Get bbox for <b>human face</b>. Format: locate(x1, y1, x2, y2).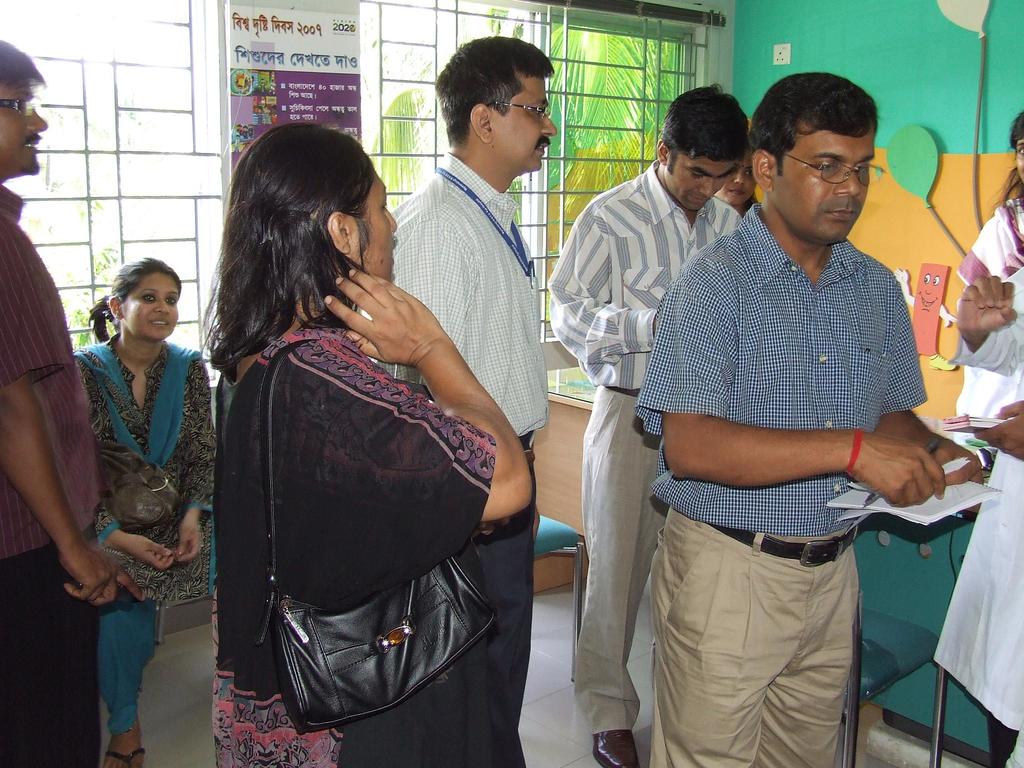
locate(0, 88, 49, 177).
